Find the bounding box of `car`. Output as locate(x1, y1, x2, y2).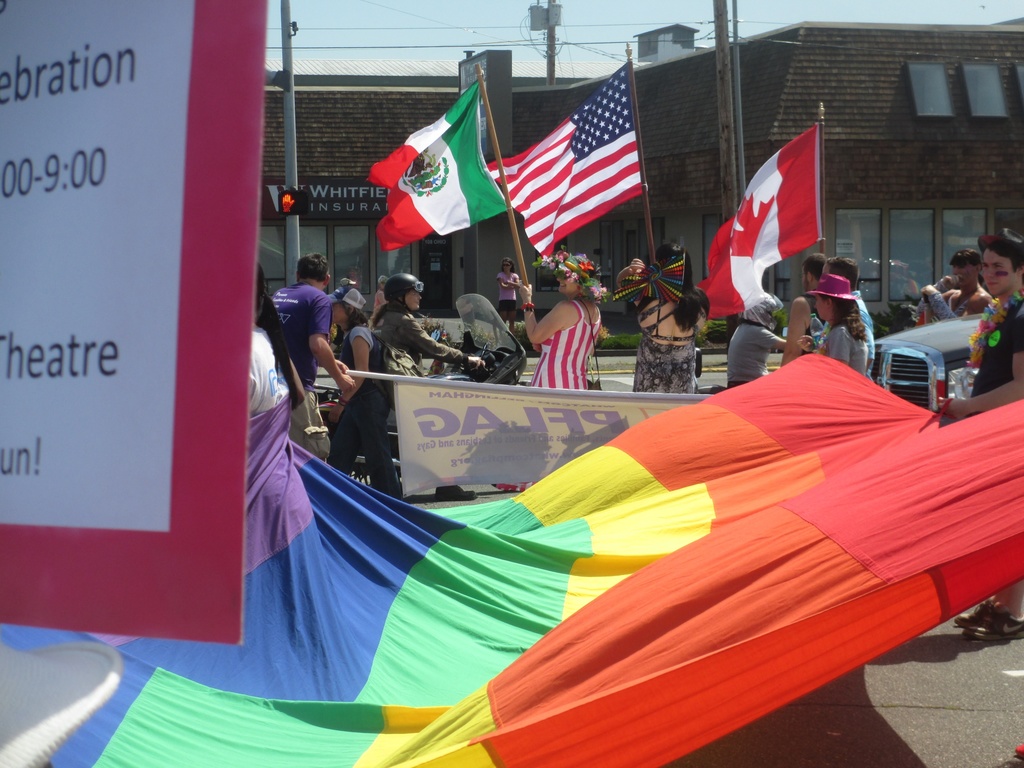
locate(884, 303, 1011, 392).
